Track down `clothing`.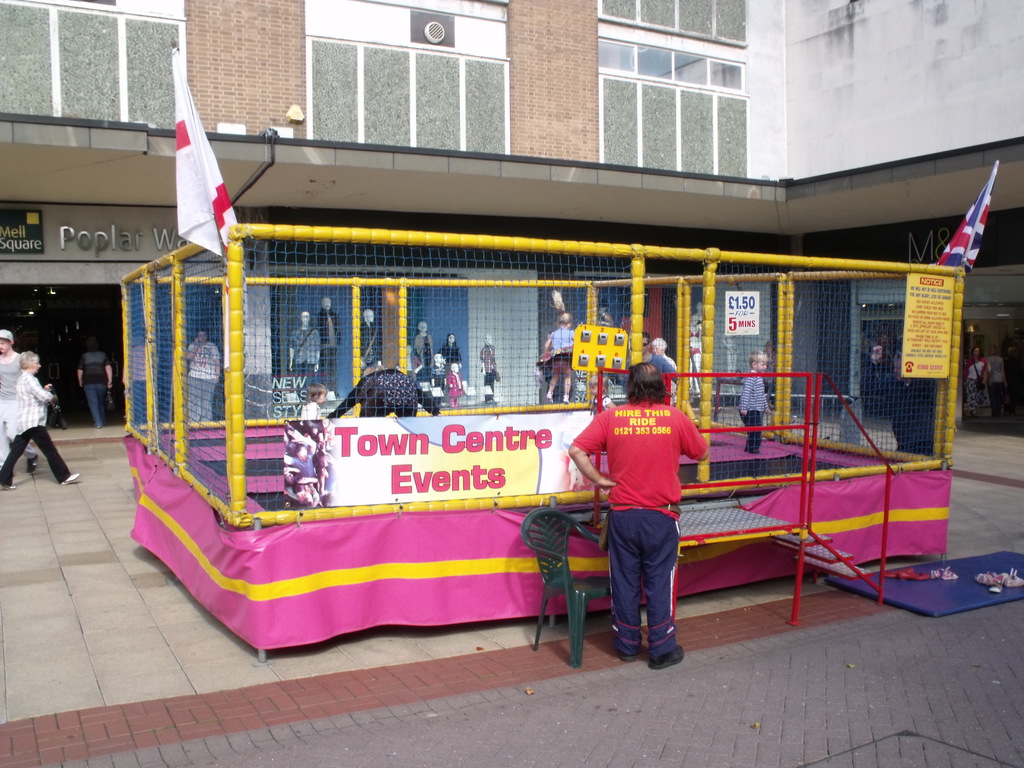
Tracked to rect(666, 351, 677, 407).
